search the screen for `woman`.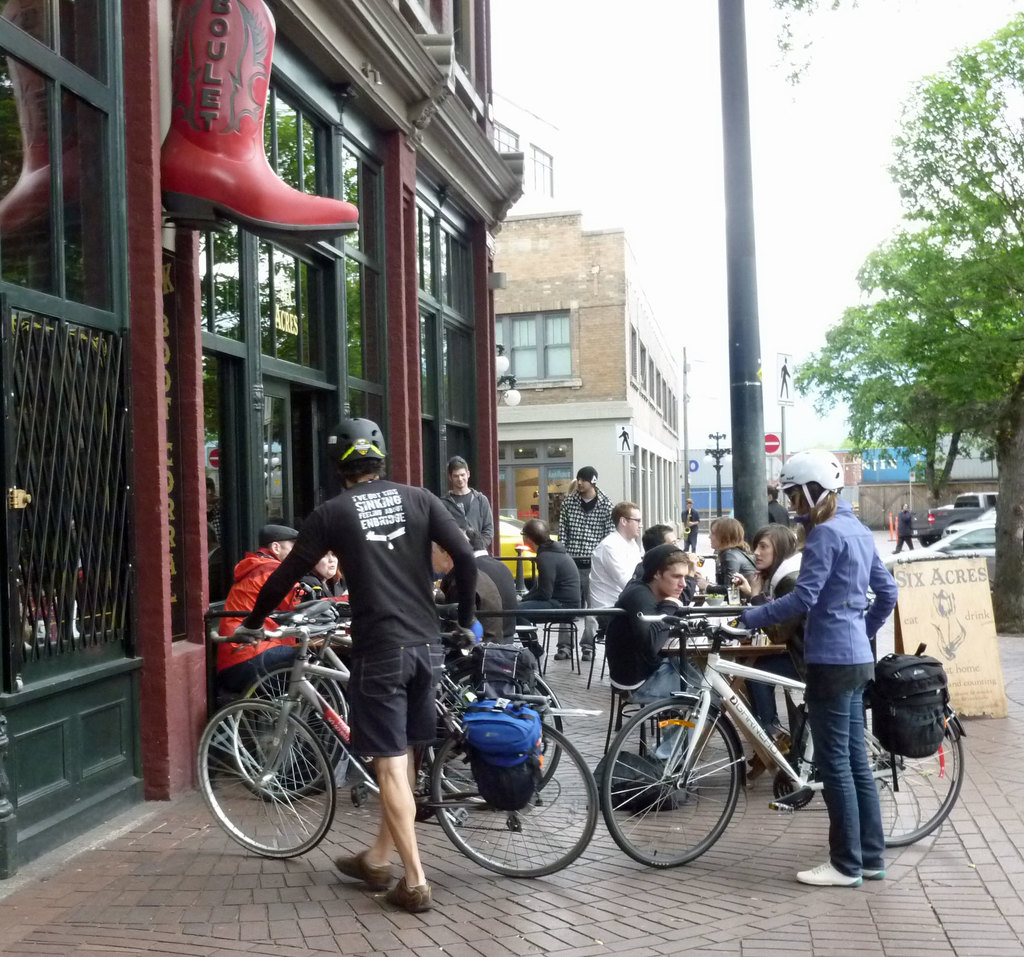
Found at locate(758, 470, 922, 880).
